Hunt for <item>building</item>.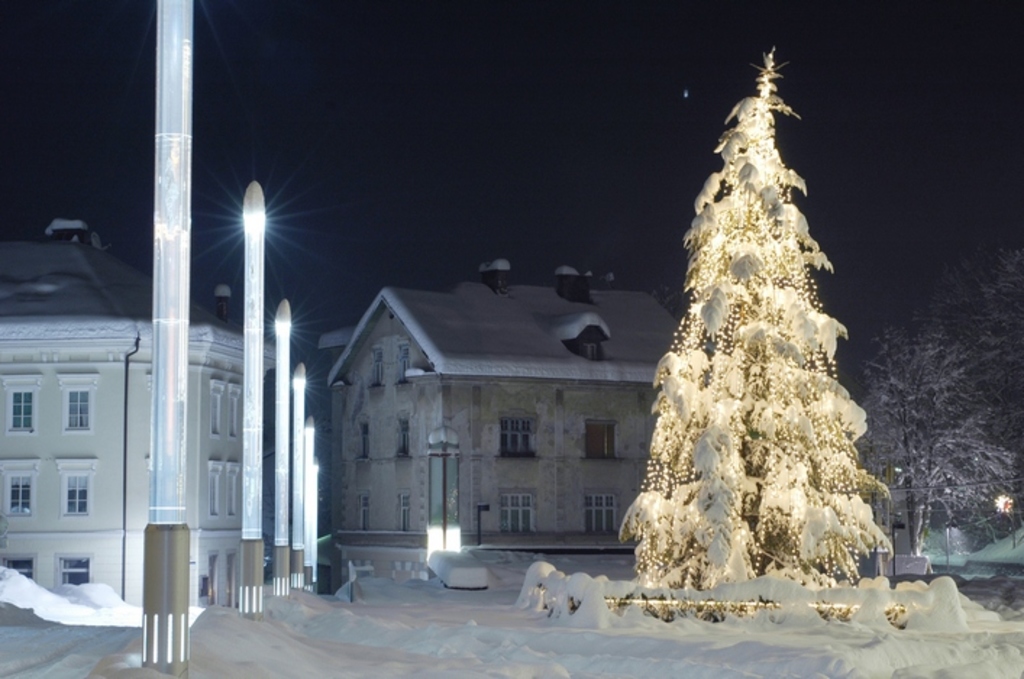
Hunted down at bbox(0, 211, 274, 612).
